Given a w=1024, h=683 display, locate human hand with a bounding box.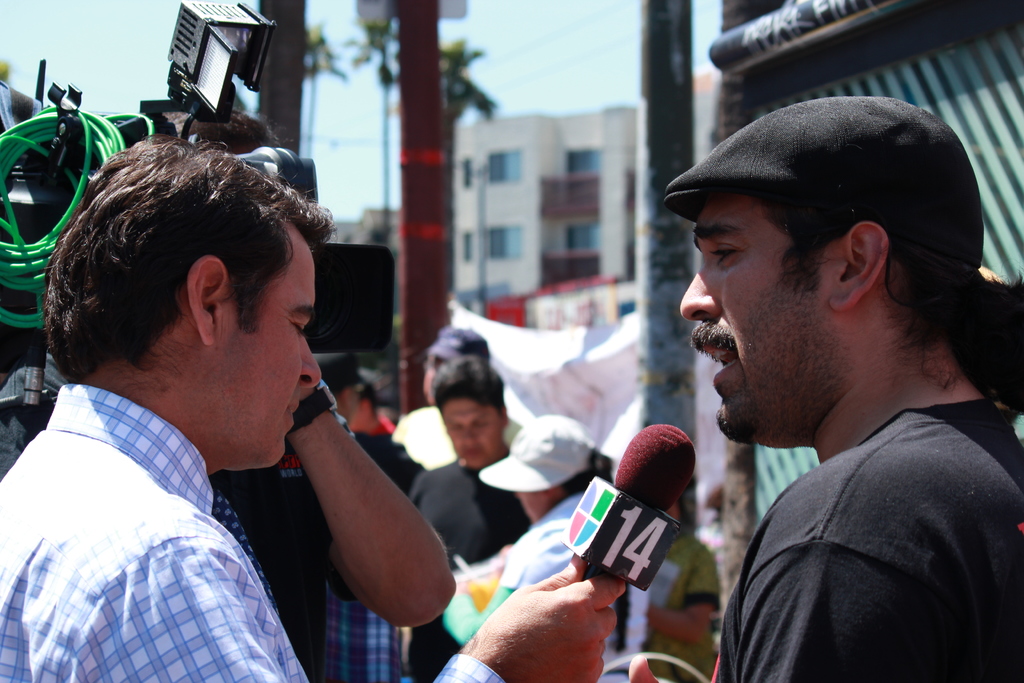
Located: [x1=626, y1=653, x2=660, y2=682].
